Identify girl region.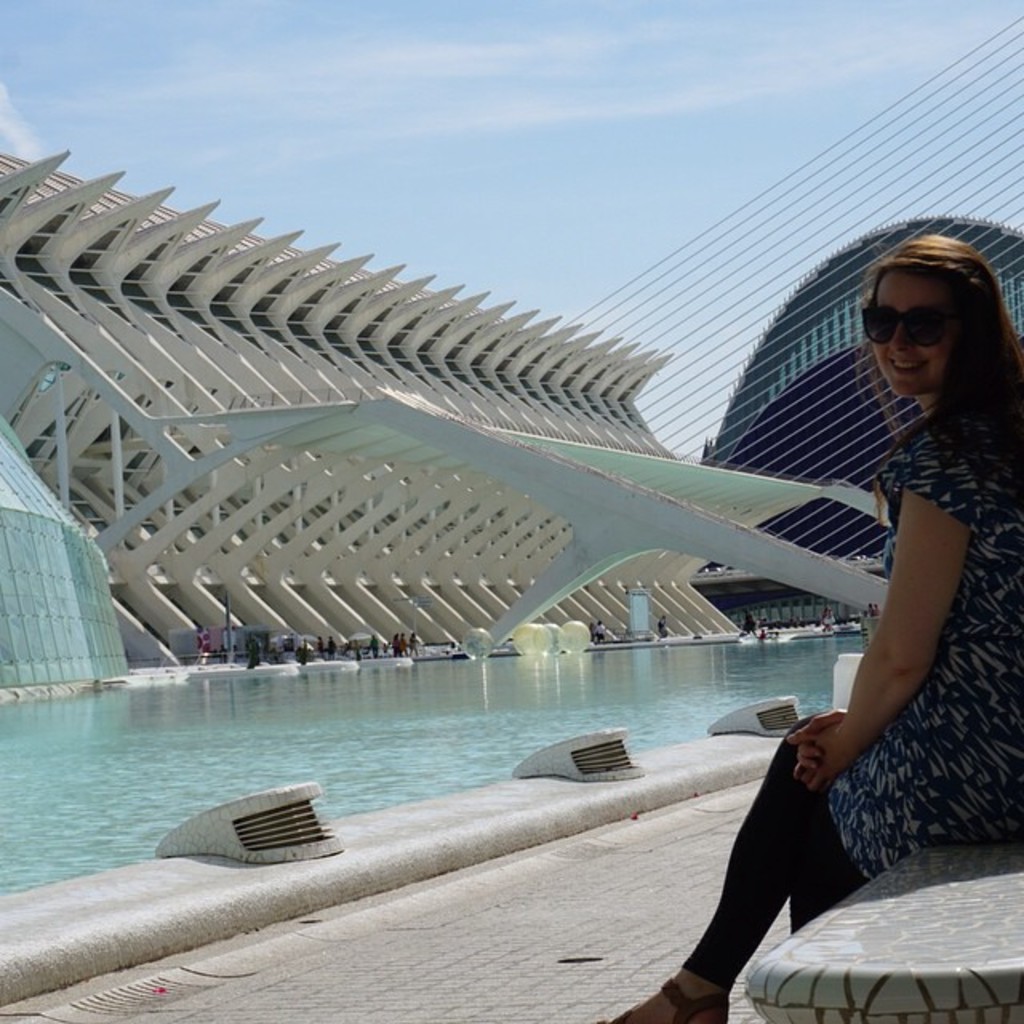
Region: Rect(587, 232, 1022, 1022).
